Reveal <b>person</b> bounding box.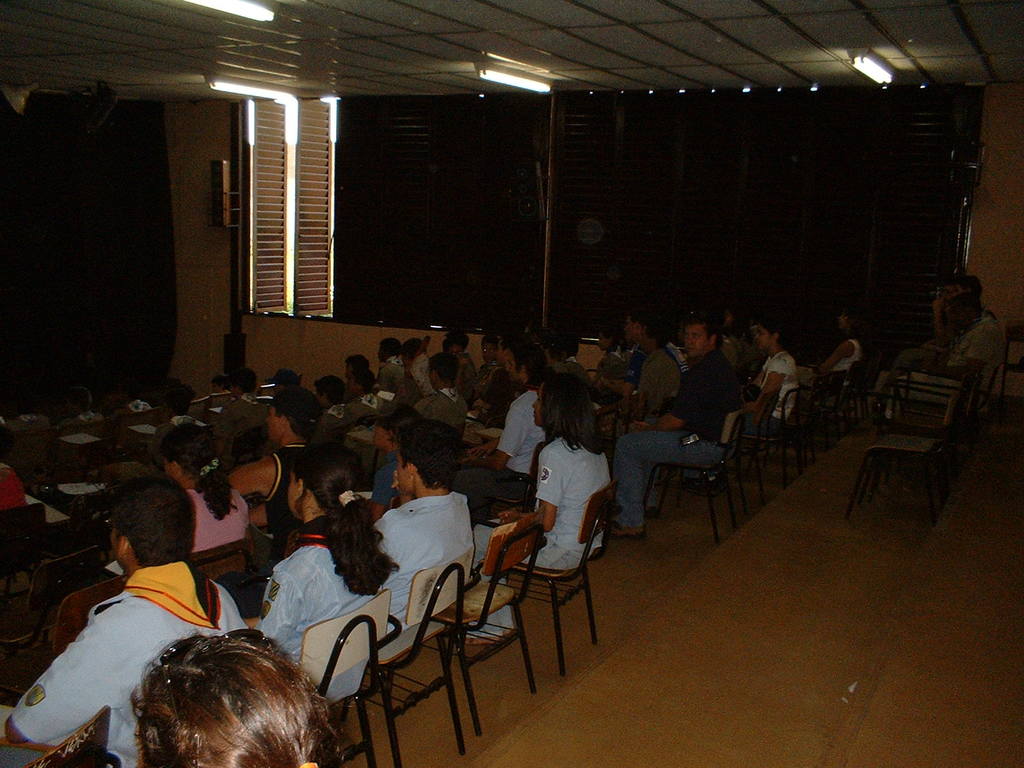
Revealed: (left=865, top=291, right=1011, bottom=405).
